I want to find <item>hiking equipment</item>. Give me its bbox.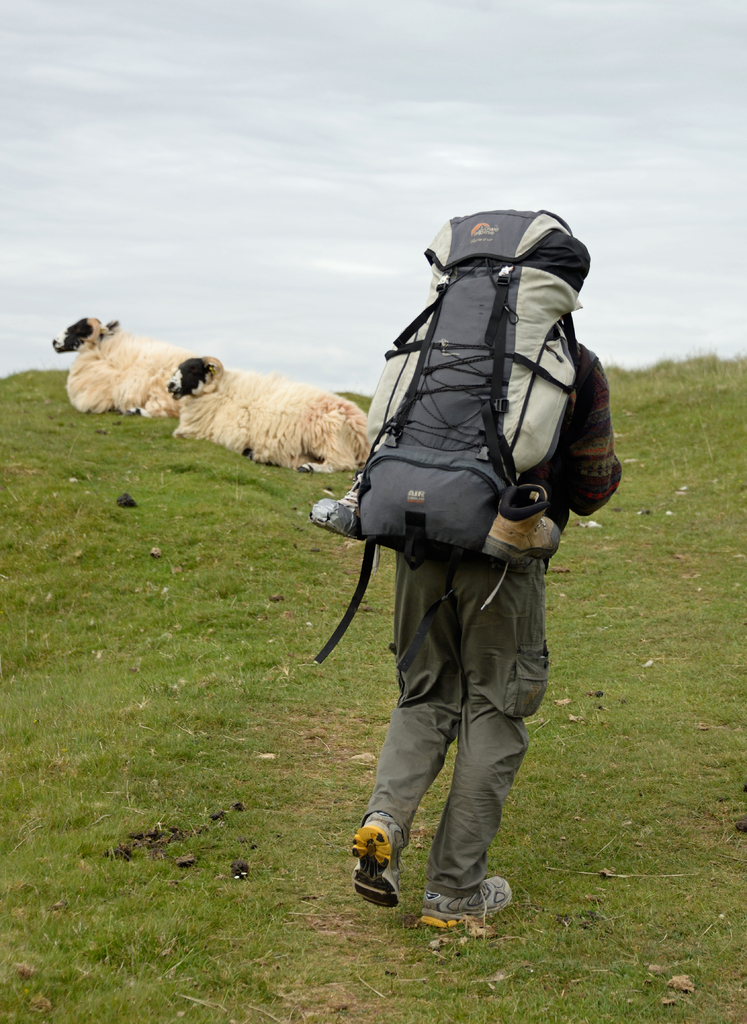
(315, 211, 593, 659).
